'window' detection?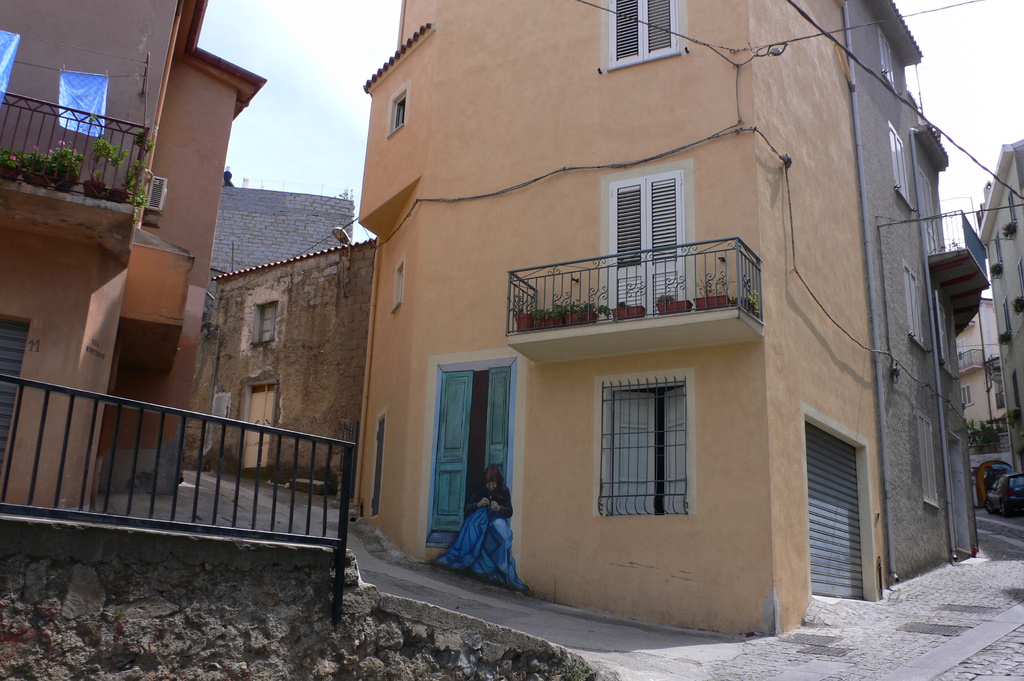
(left=386, top=78, right=407, bottom=140)
